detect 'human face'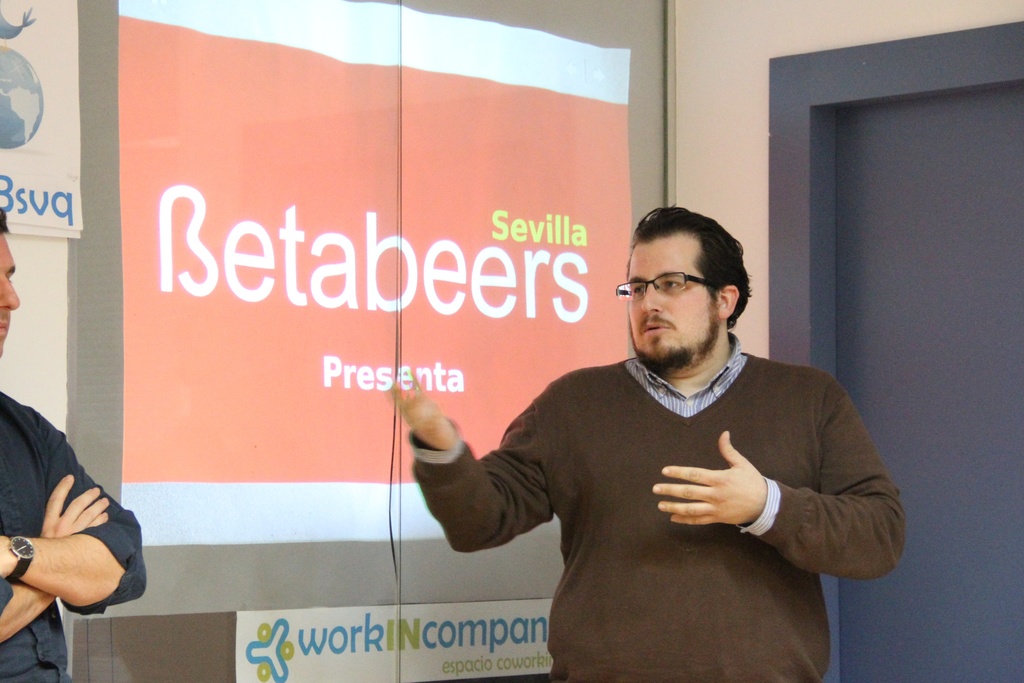
pyautogui.locateOnScreen(0, 229, 21, 346)
